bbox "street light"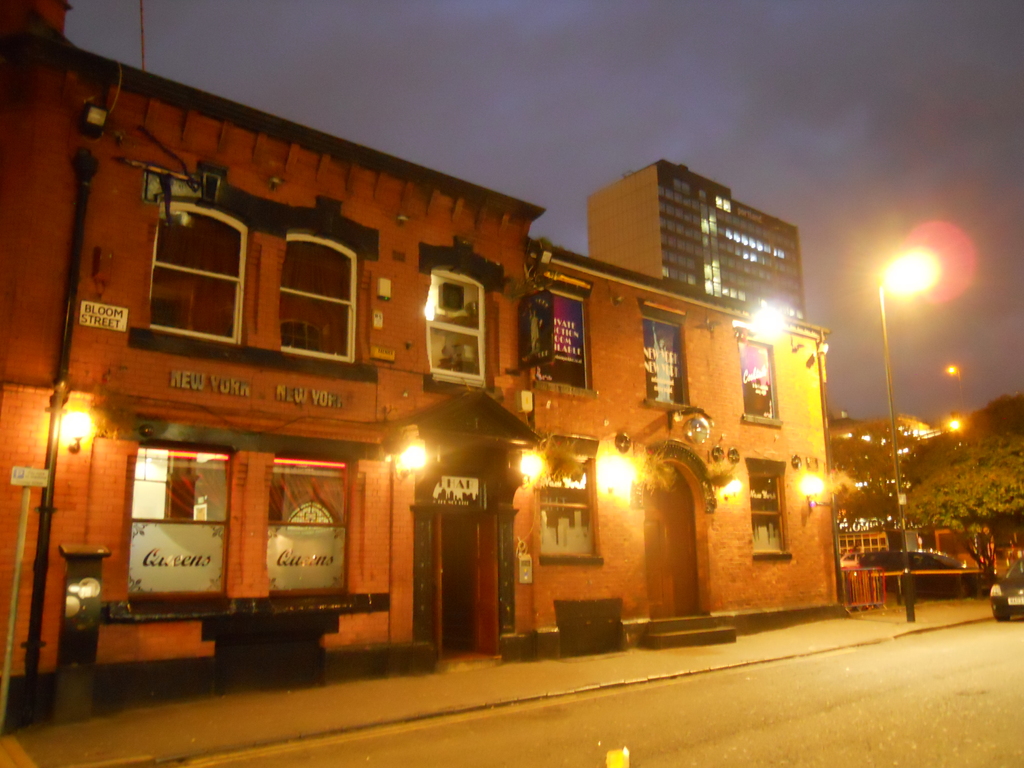
region(948, 360, 971, 419)
